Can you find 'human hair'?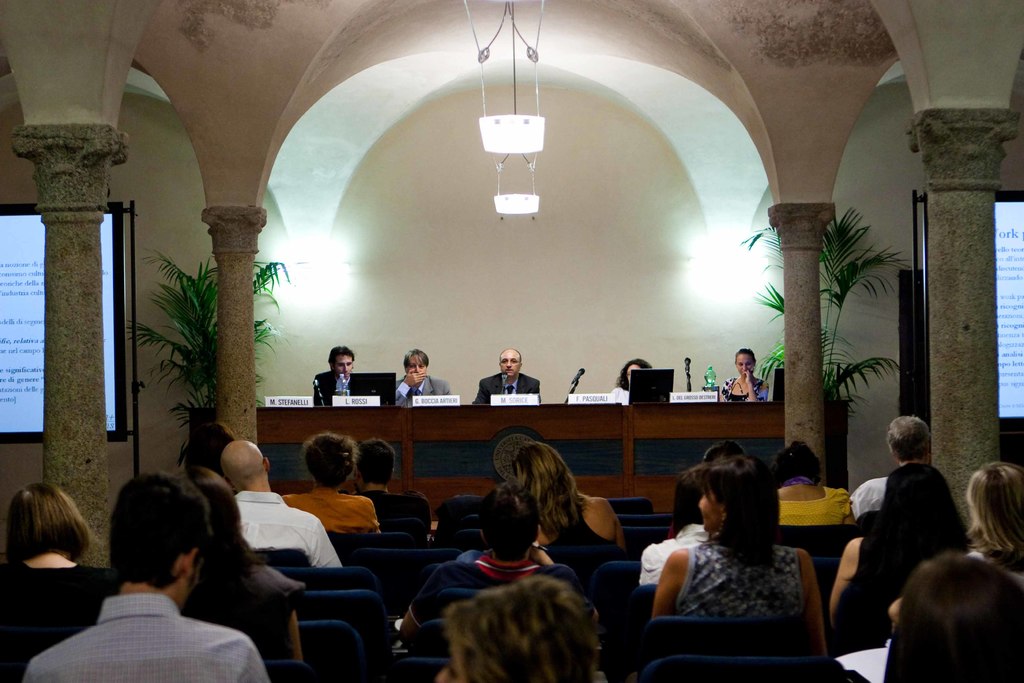
Yes, bounding box: left=886, top=412, right=934, bottom=467.
